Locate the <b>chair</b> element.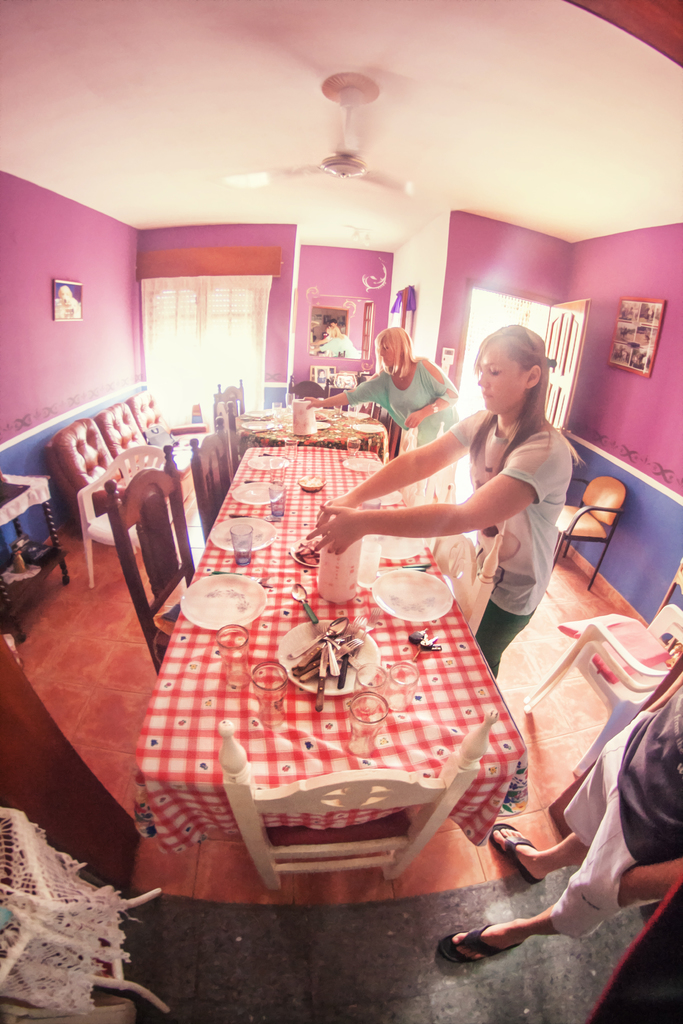
Element bbox: 551/473/626/592.
